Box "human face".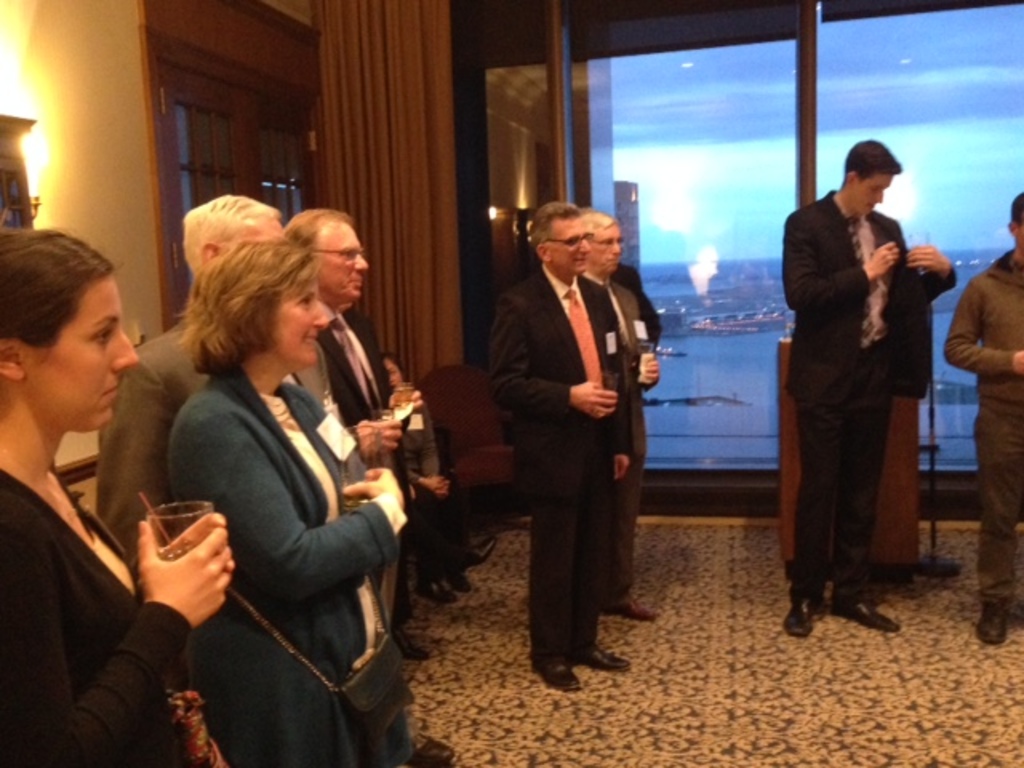
(547,216,590,275).
